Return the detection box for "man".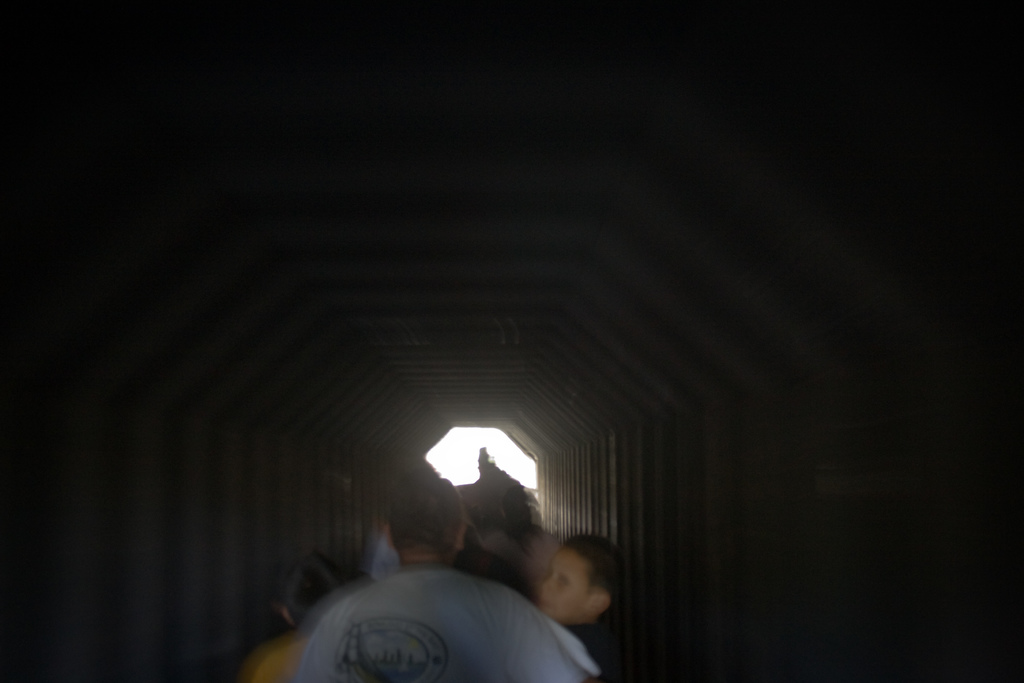
[x1=288, y1=474, x2=604, y2=679].
